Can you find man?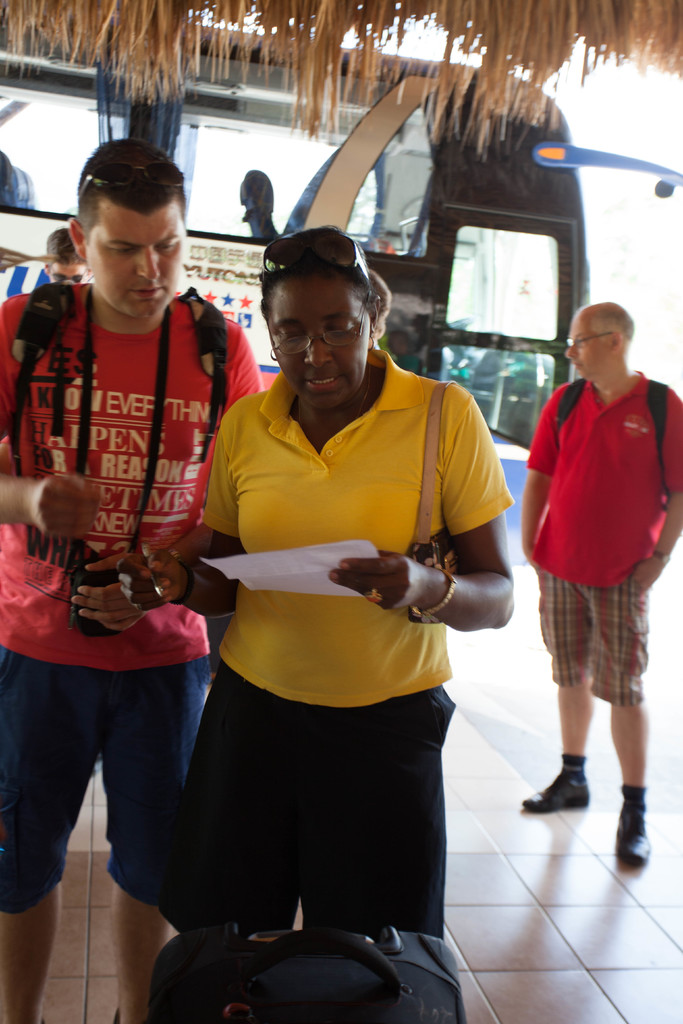
Yes, bounding box: pyautogui.locateOnScreen(516, 300, 682, 870).
